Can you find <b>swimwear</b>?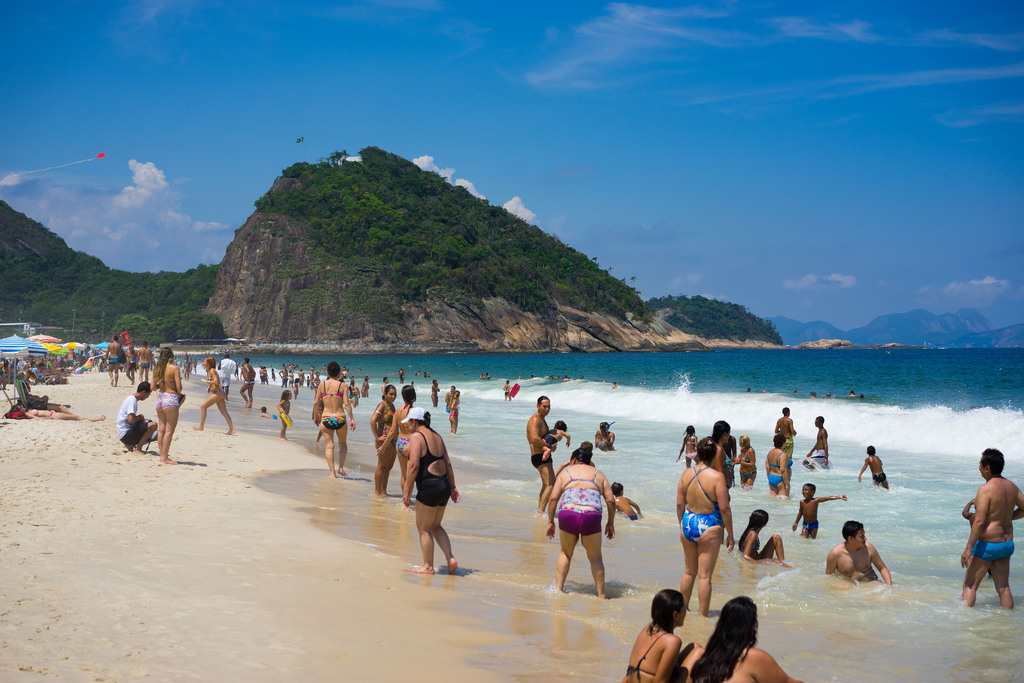
Yes, bounding box: (left=972, top=543, right=1011, bottom=557).
